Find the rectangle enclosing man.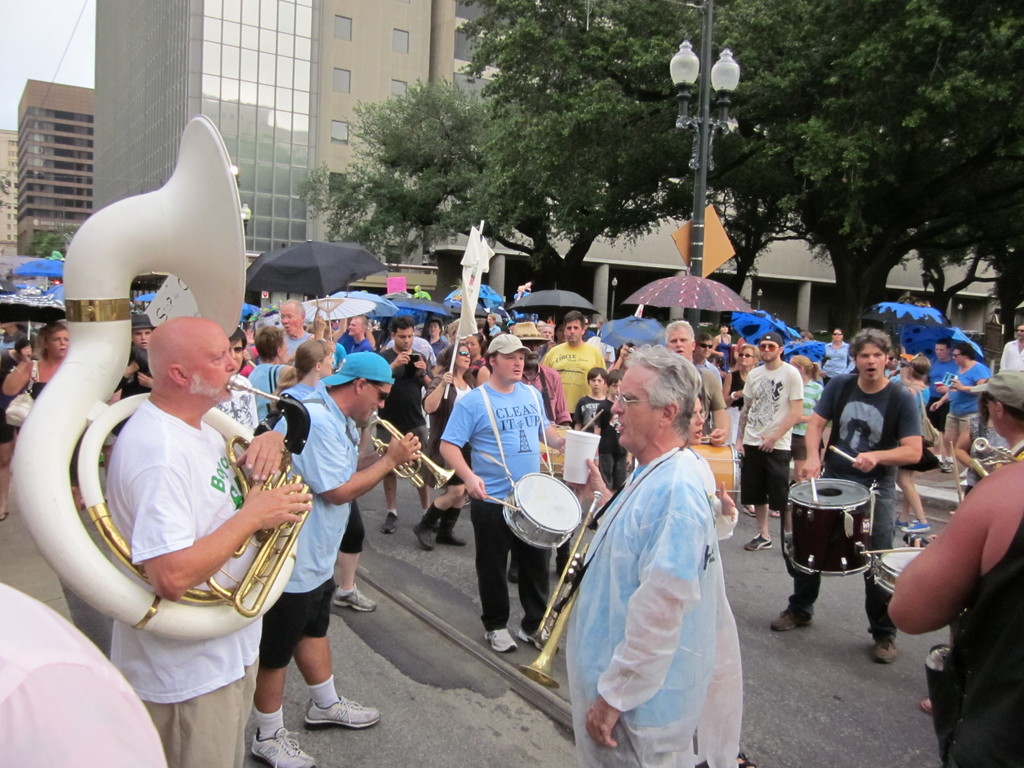
pyautogui.locateOnScreen(767, 328, 925, 667).
